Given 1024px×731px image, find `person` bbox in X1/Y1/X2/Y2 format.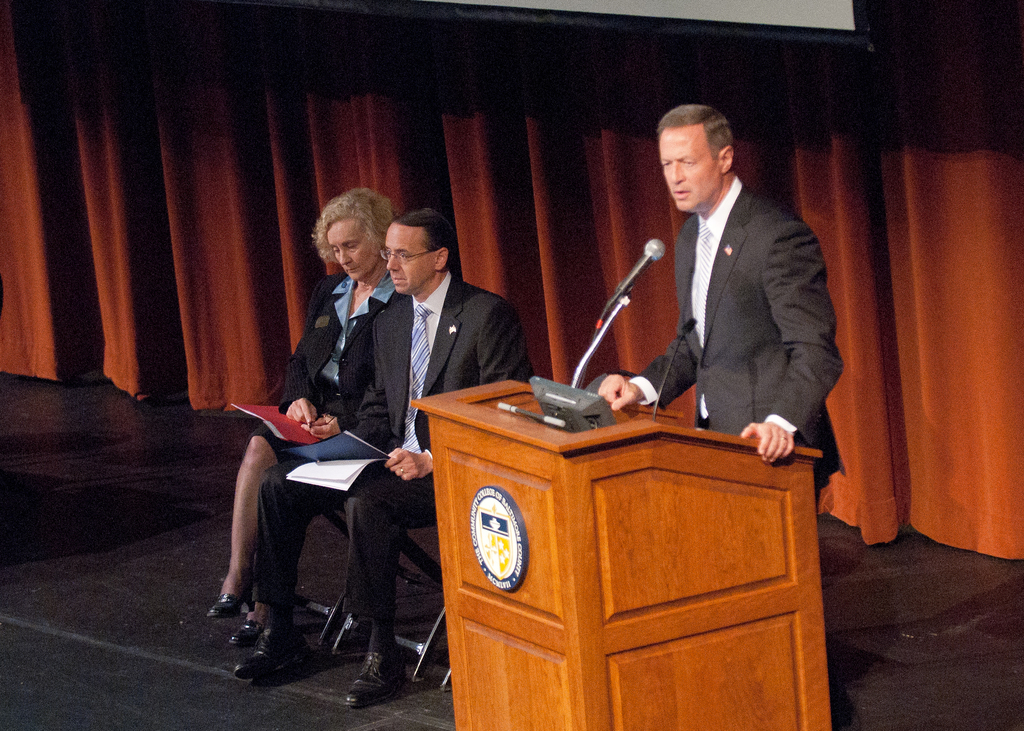
228/198/539/709.
